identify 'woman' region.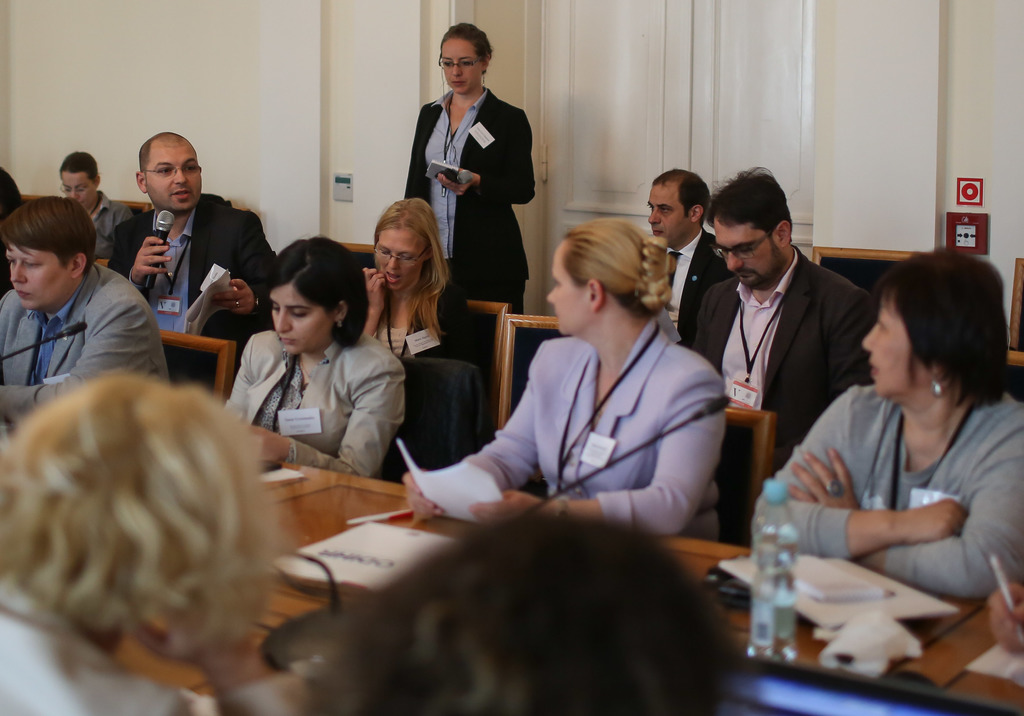
Region: l=220, t=231, r=404, b=481.
